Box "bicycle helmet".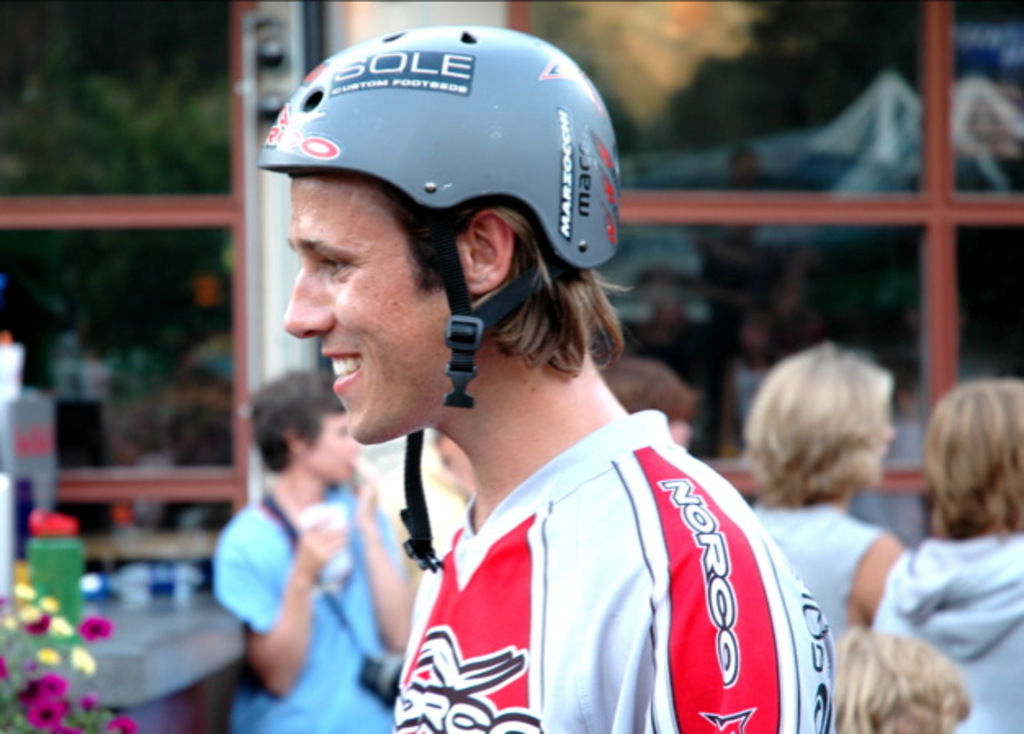
(245,20,625,571).
